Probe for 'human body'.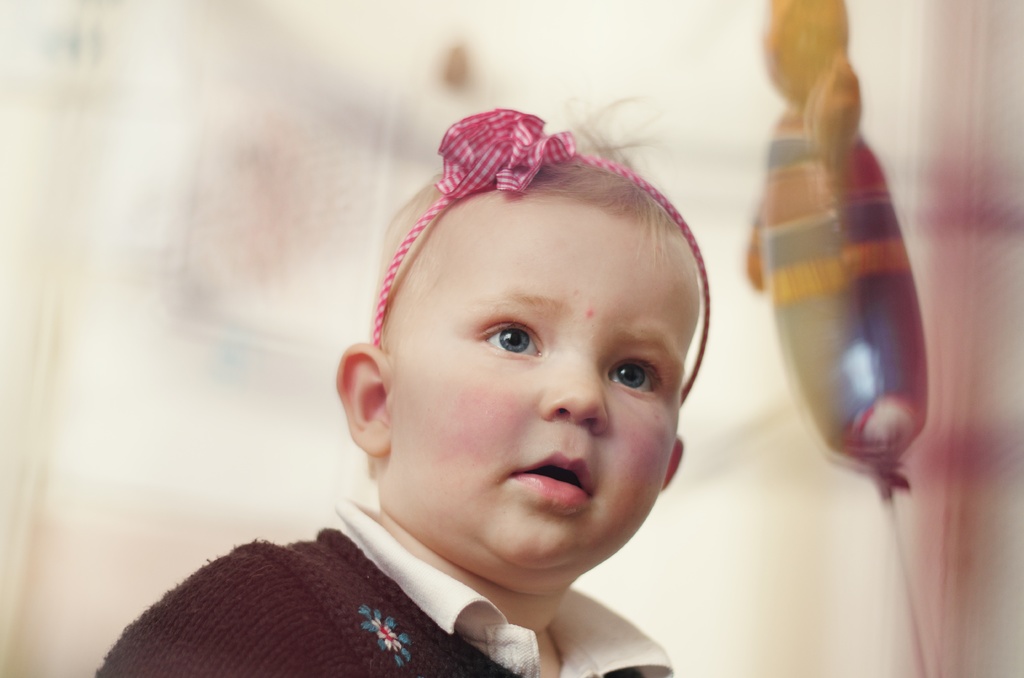
Probe result: rect(152, 151, 739, 665).
